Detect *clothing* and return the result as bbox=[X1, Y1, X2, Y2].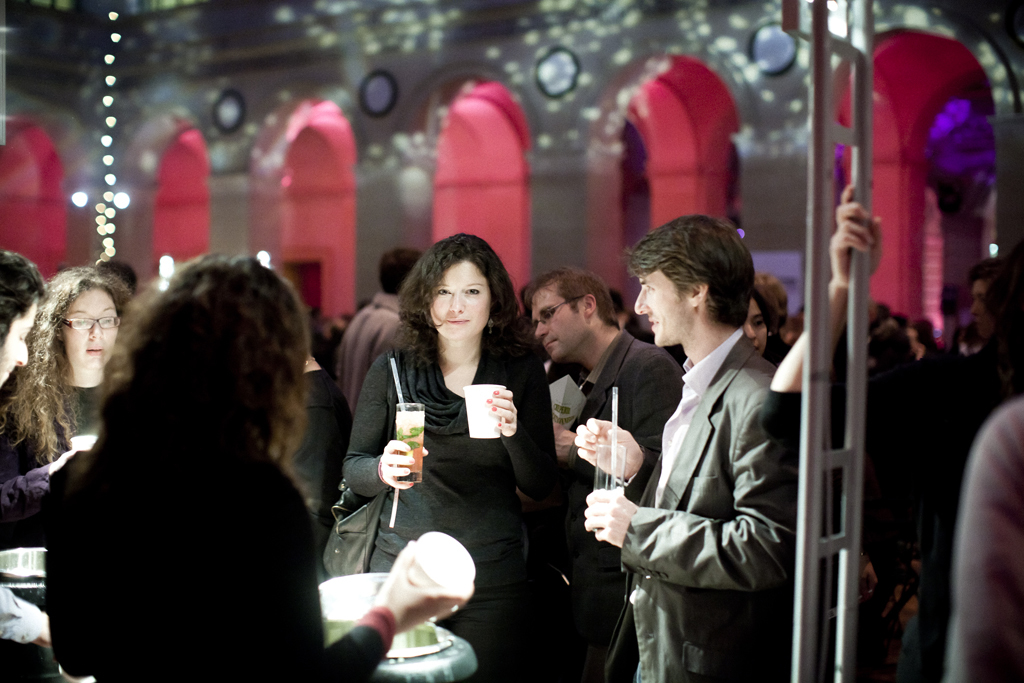
bbox=[949, 392, 1023, 682].
